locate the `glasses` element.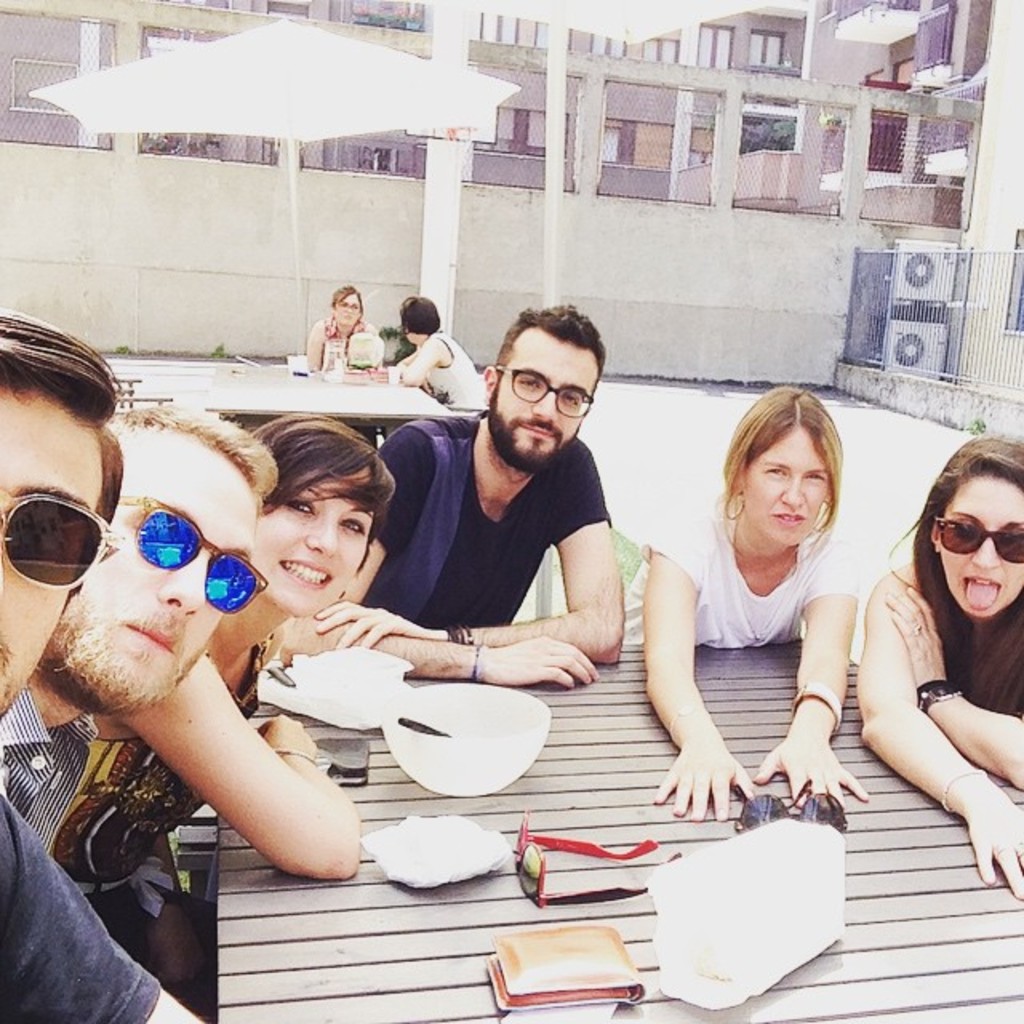
Element bbox: [930,514,1022,562].
